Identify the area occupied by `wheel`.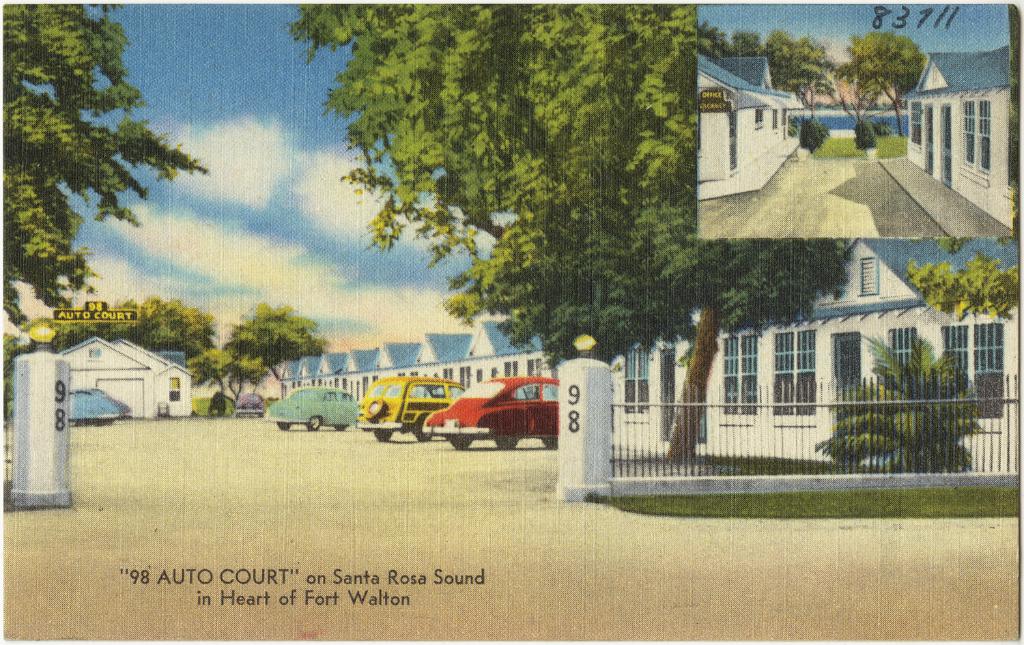
Area: [360,427,372,431].
